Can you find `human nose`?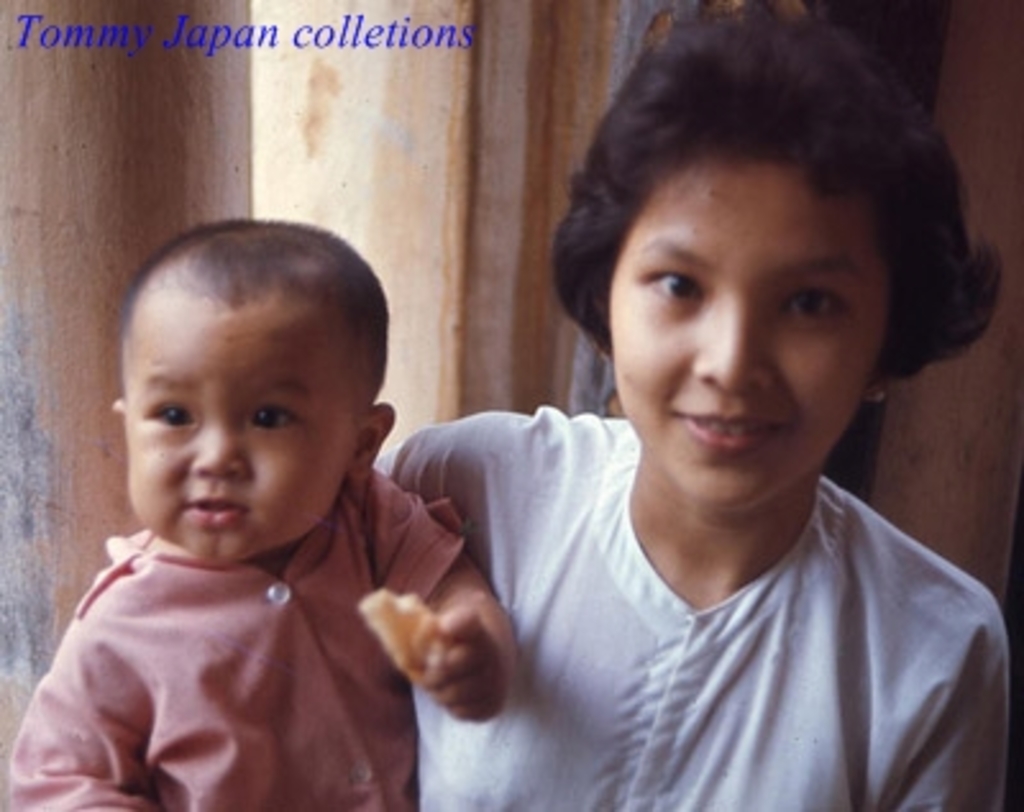
Yes, bounding box: (x1=689, y1=289, x2=768, y2=392).
